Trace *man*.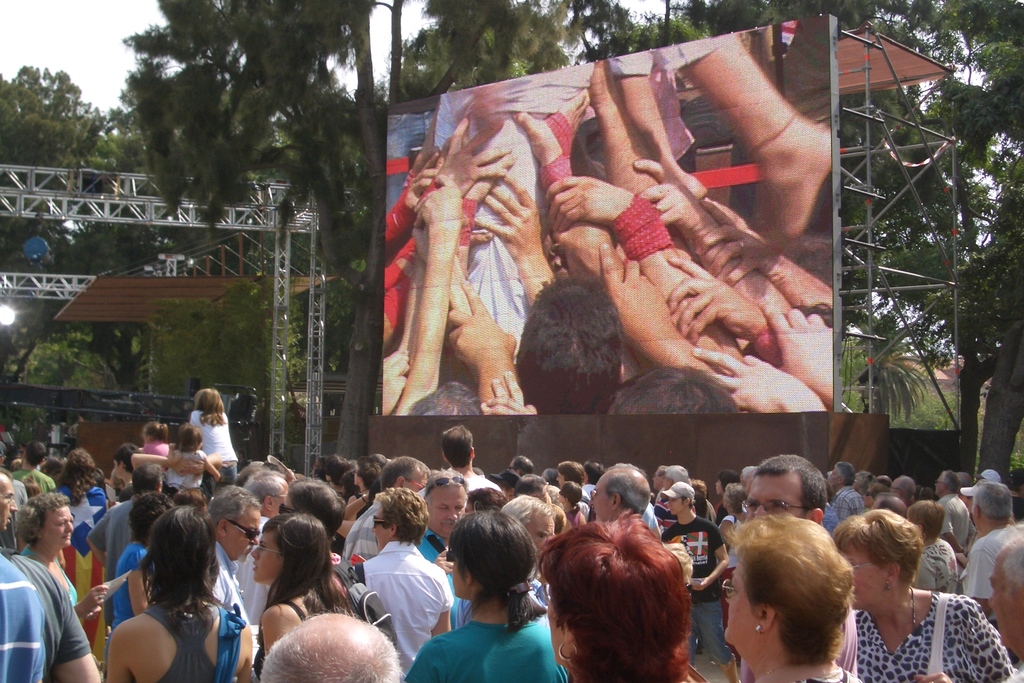
Traced to <box>656,486,733,677</box>.
